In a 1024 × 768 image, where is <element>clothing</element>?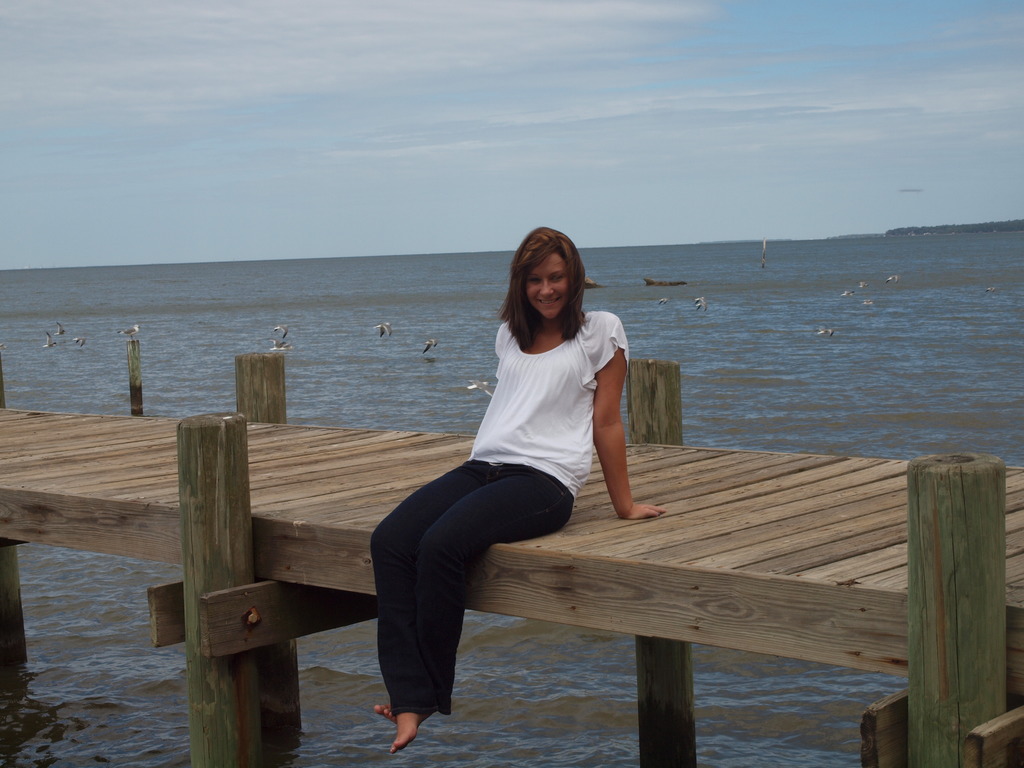
(x1=385, y1=278, x2=643, y2=652).
